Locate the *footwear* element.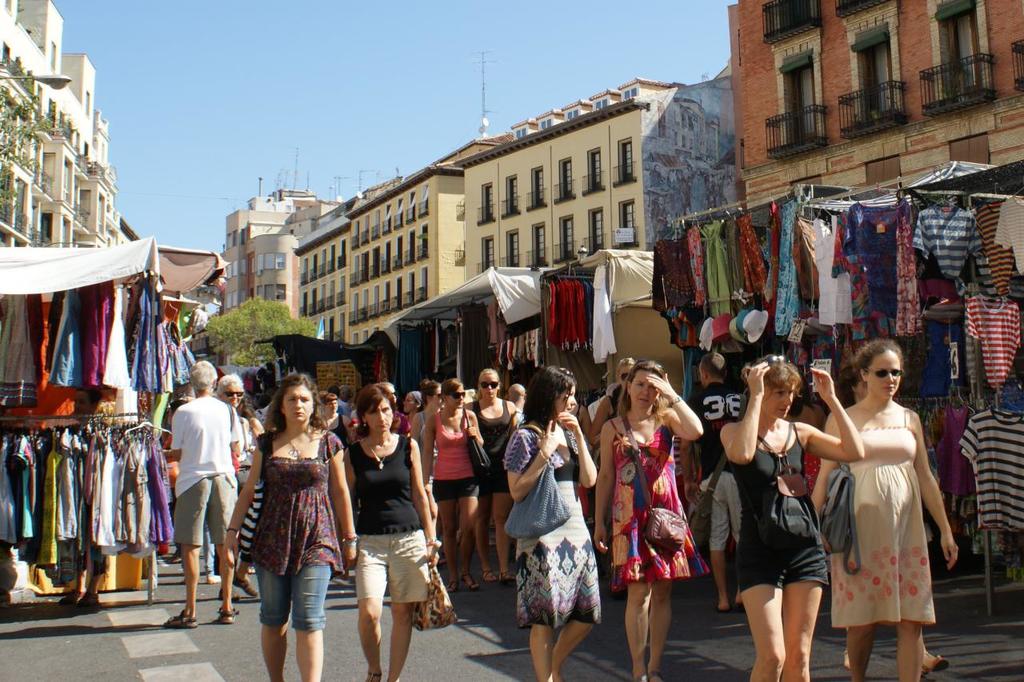
Element bbox: bbox=(715, 595, 729, 615).
